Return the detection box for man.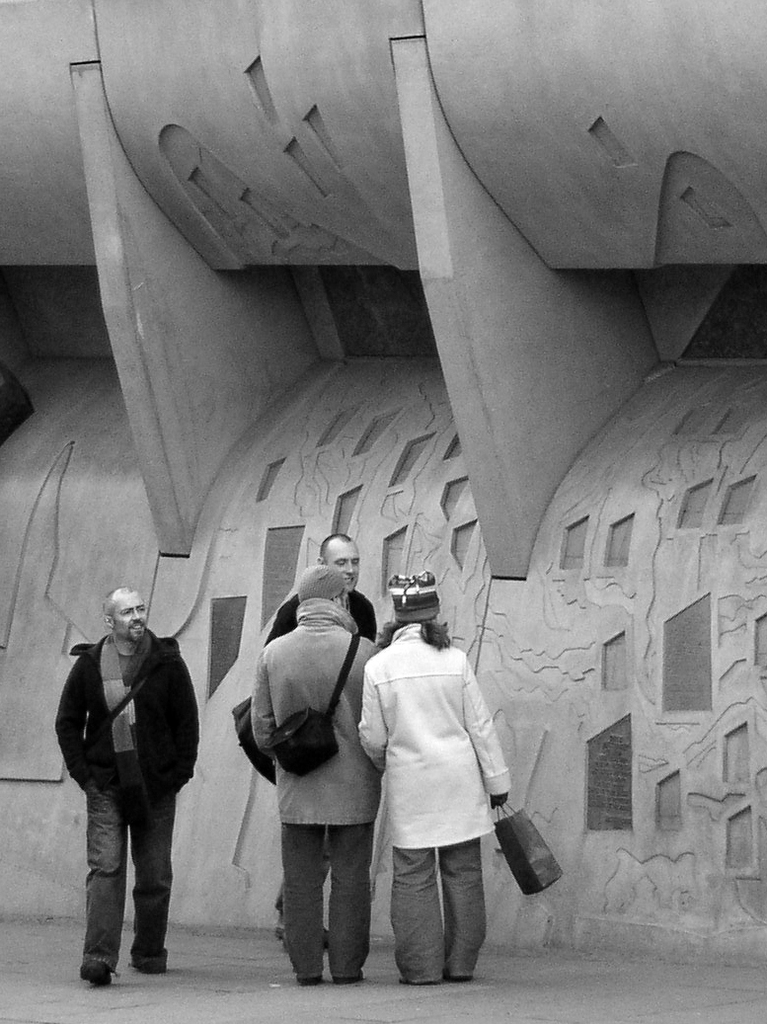
x1=266, y1=532, x2=388, y2=940.
